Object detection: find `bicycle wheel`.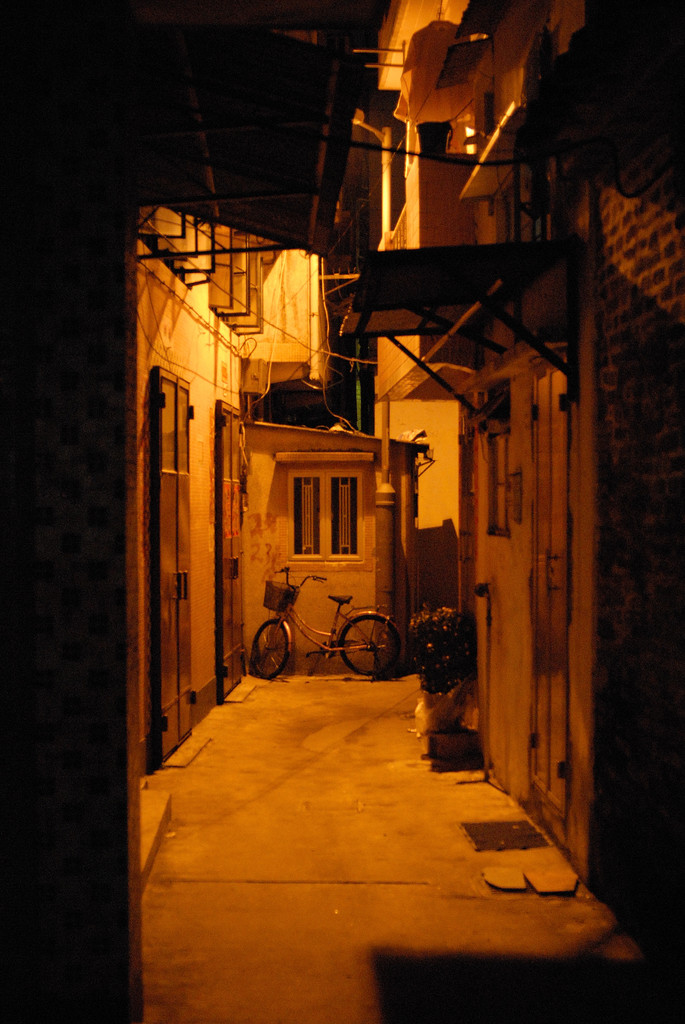
box=[339, 615, 411, 673].
